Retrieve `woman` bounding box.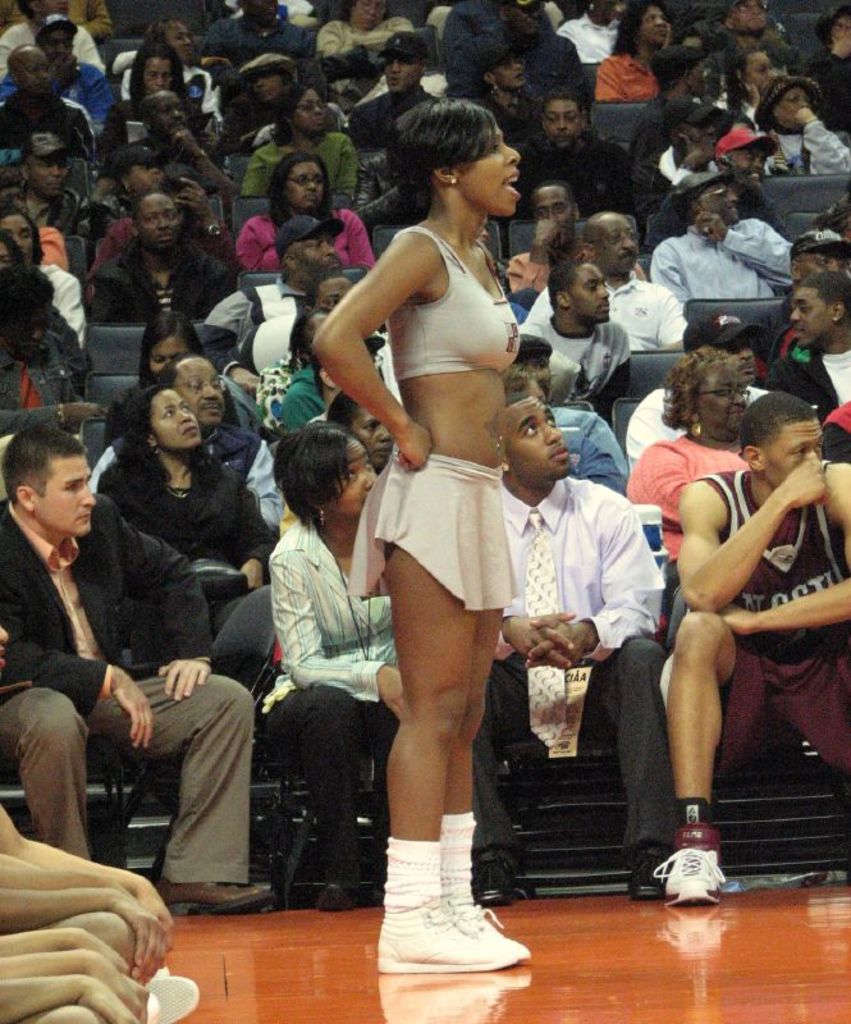
Bounding box: select_region(114, 316, 258, 438).
